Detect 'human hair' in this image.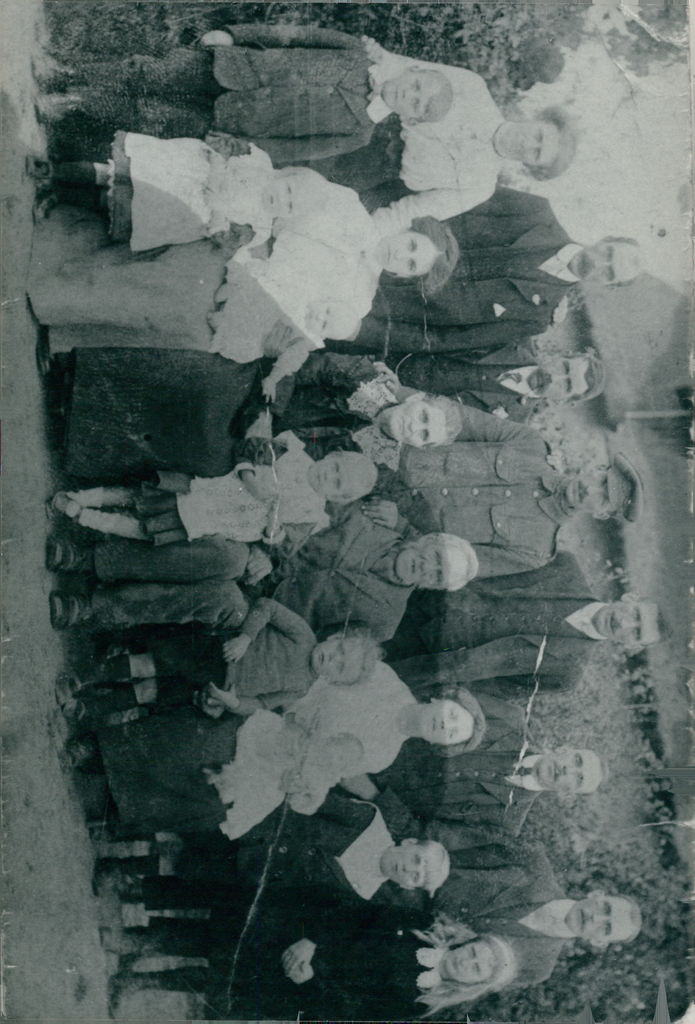
Detection: 338, 628, 382, 687.
